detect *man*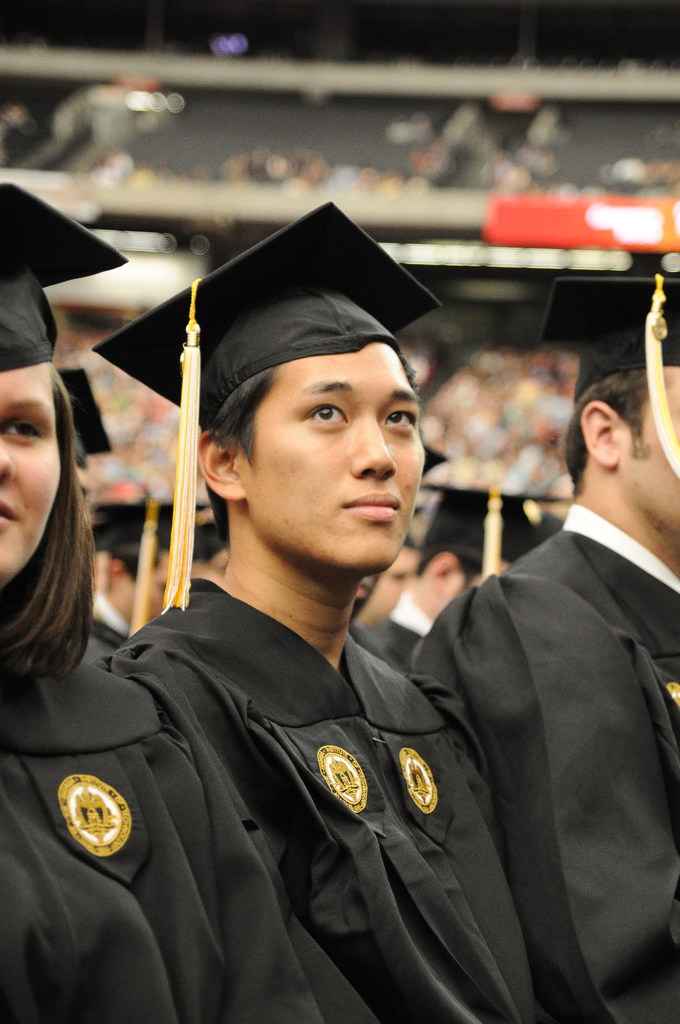
[left=85, top=498, right=216, bottom=641]
